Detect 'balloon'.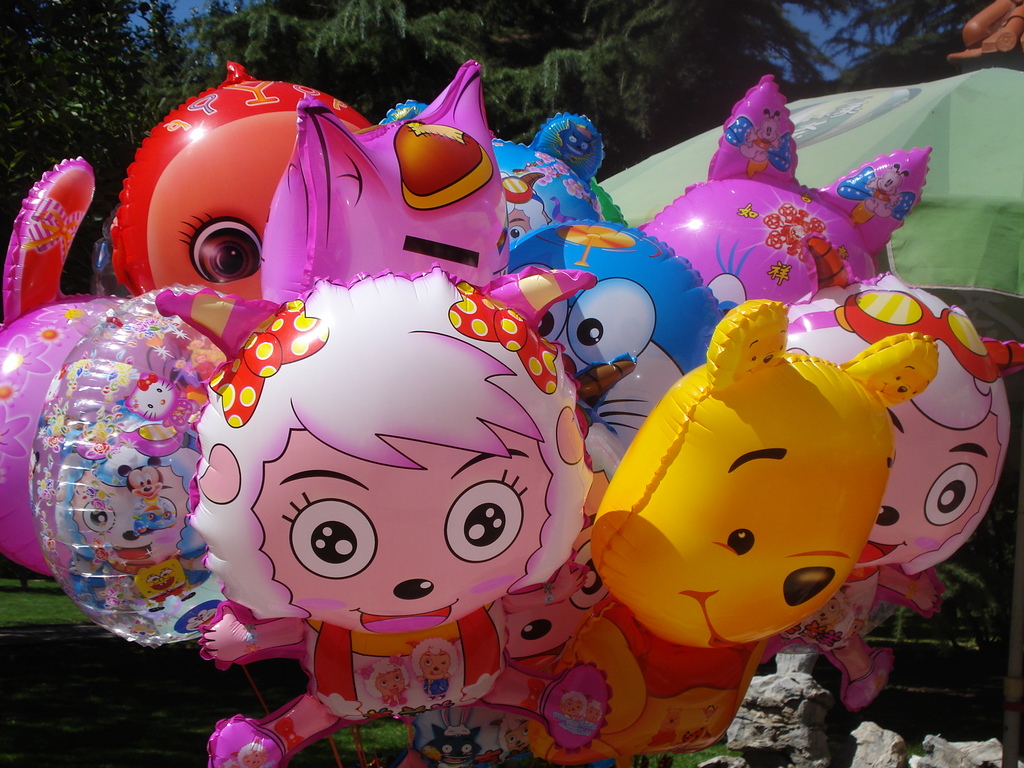
Detected at rect(255, 61, 518, 319).
